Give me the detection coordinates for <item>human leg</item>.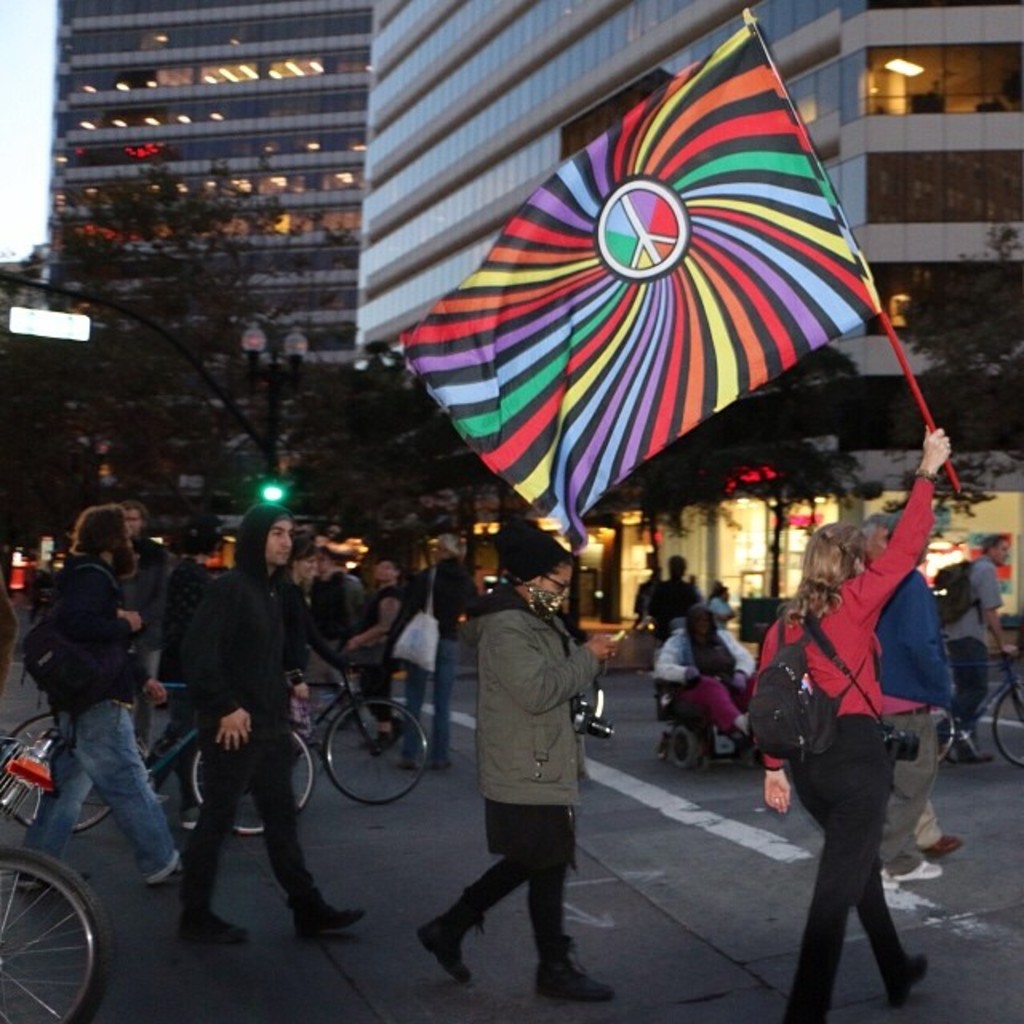
BBox(405, 666, 424, 765).
